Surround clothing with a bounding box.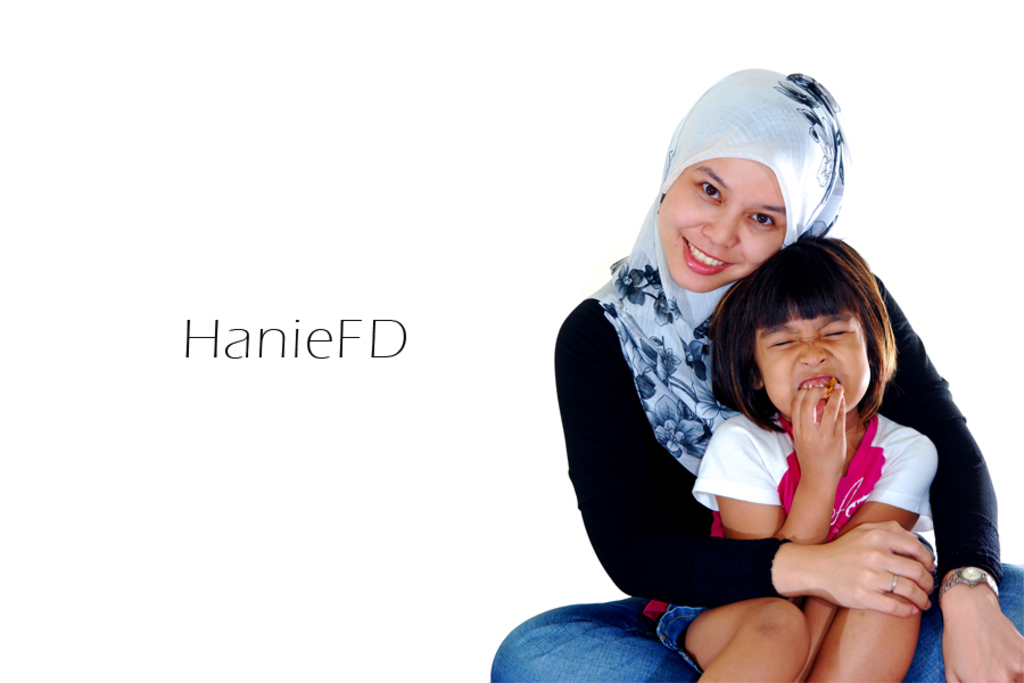
[left=639, top=403, right=939, bottom=677].
